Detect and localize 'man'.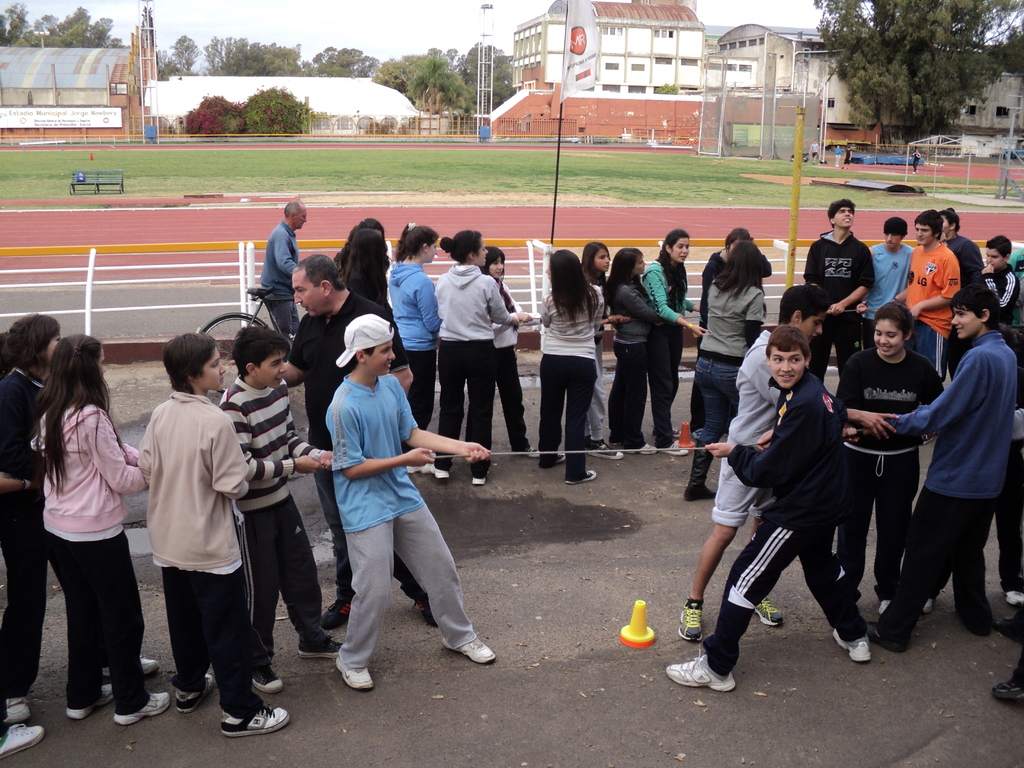
Localized at box=[671, 284, 831, 646].
